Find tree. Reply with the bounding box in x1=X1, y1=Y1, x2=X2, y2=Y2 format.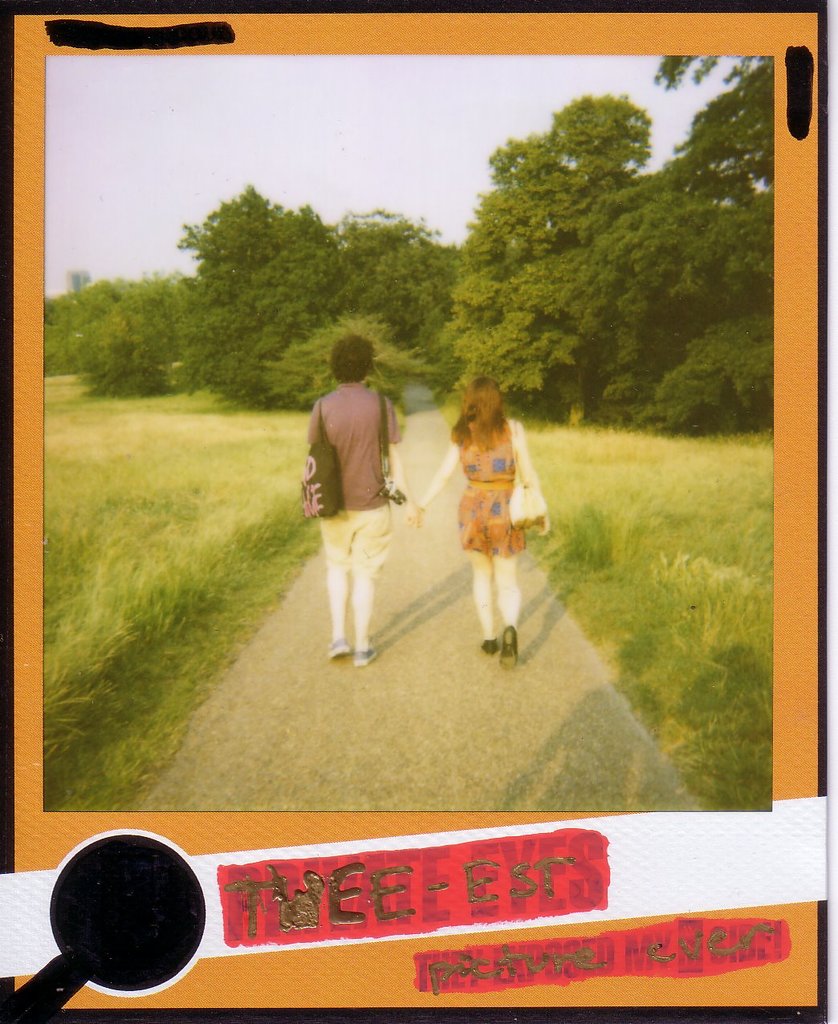
x1=440, y1=61, x2=762, y2=419.
